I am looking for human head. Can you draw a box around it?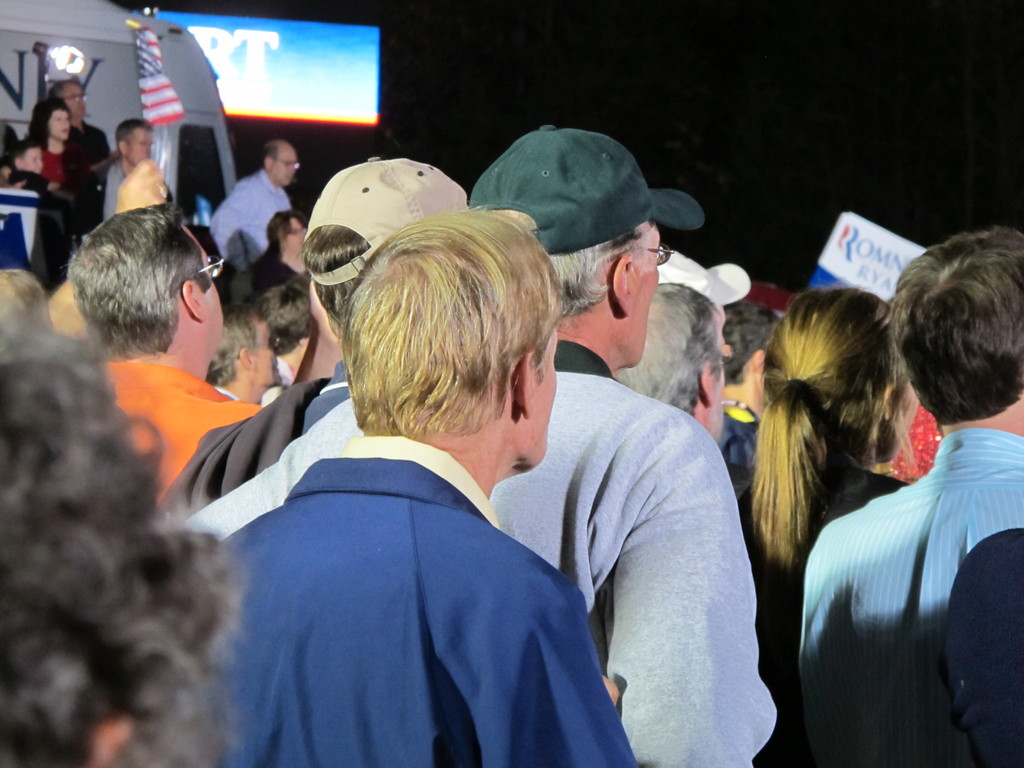
Sure, the bounding box is x1=259, y1=139, x2=297, y2=188.
